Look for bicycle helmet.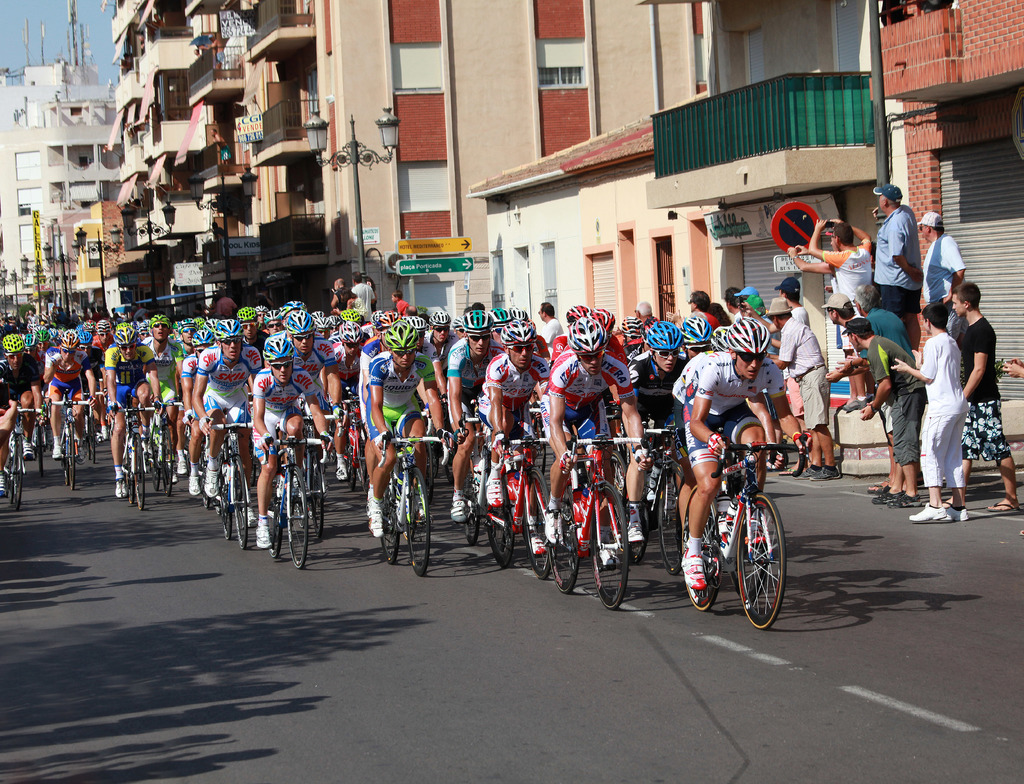
Found: 60/329/79/343.
